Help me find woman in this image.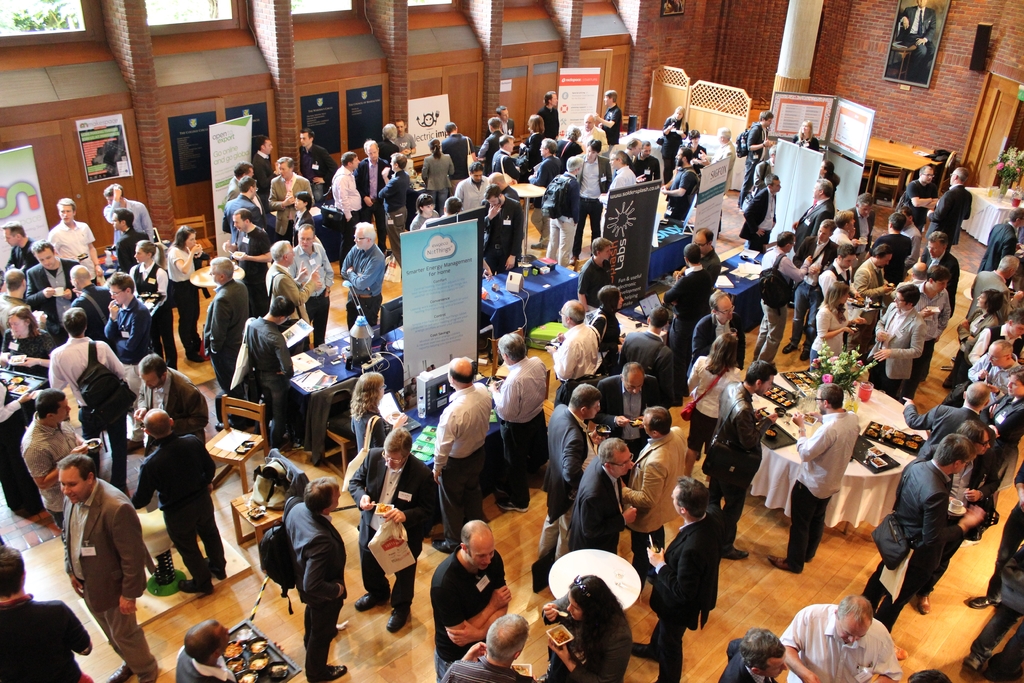
Found it: <bbox>128, 239, 188, 365</bbox>.
